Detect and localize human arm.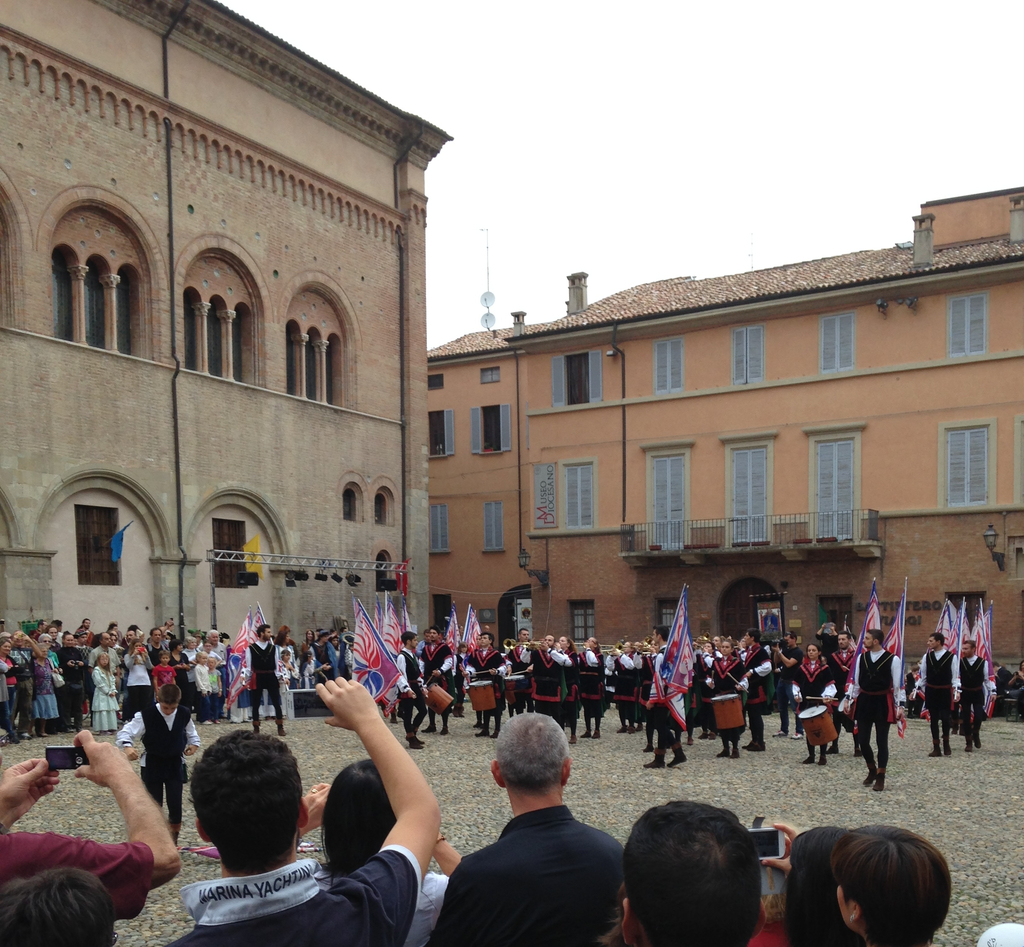
Localized at box(518, 643, 534, 663).
